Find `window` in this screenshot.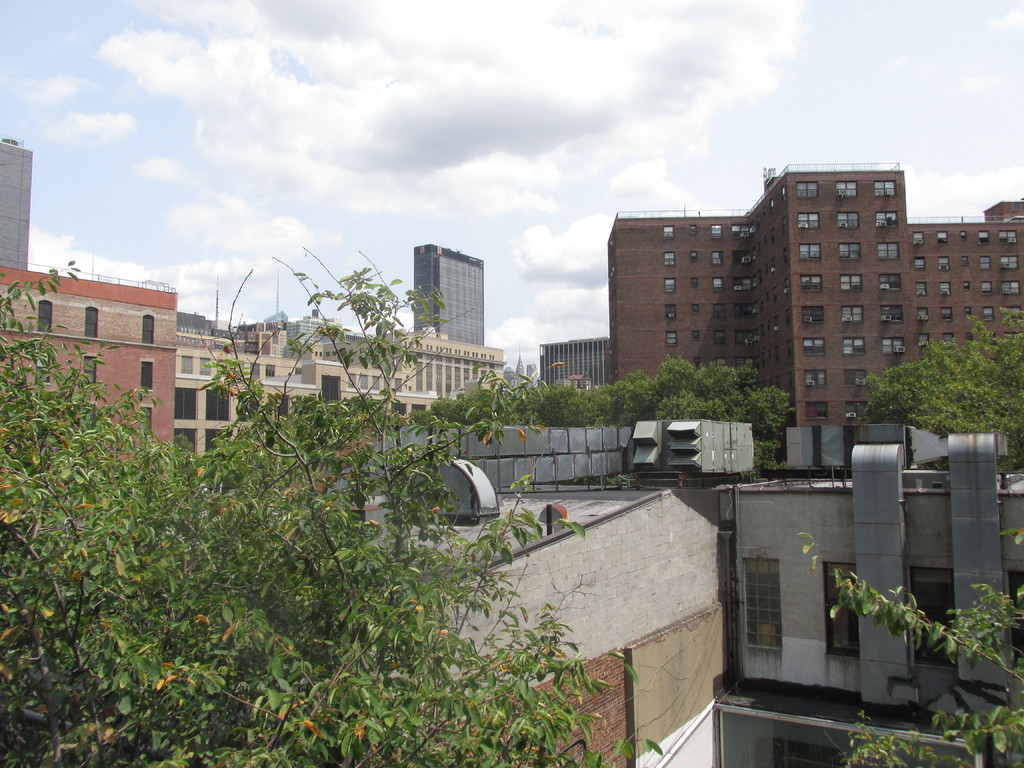
The bounding box for `window` is region(267, 394, 292, 417).
